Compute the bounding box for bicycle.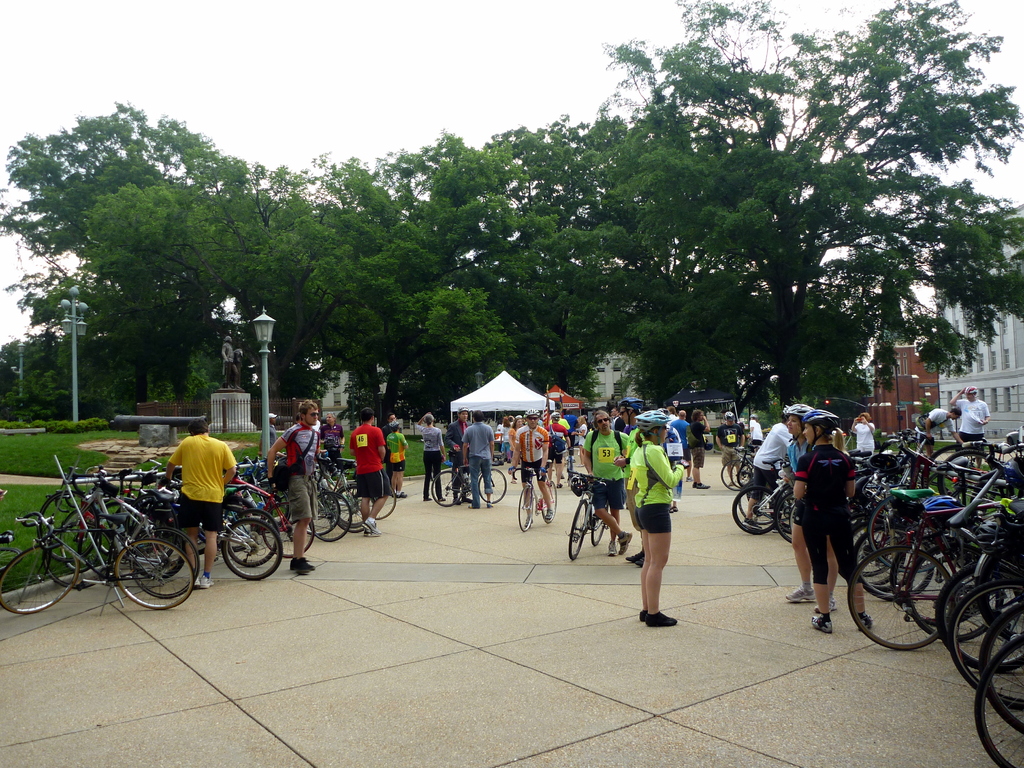
<box>568,467,607,561</box>.
